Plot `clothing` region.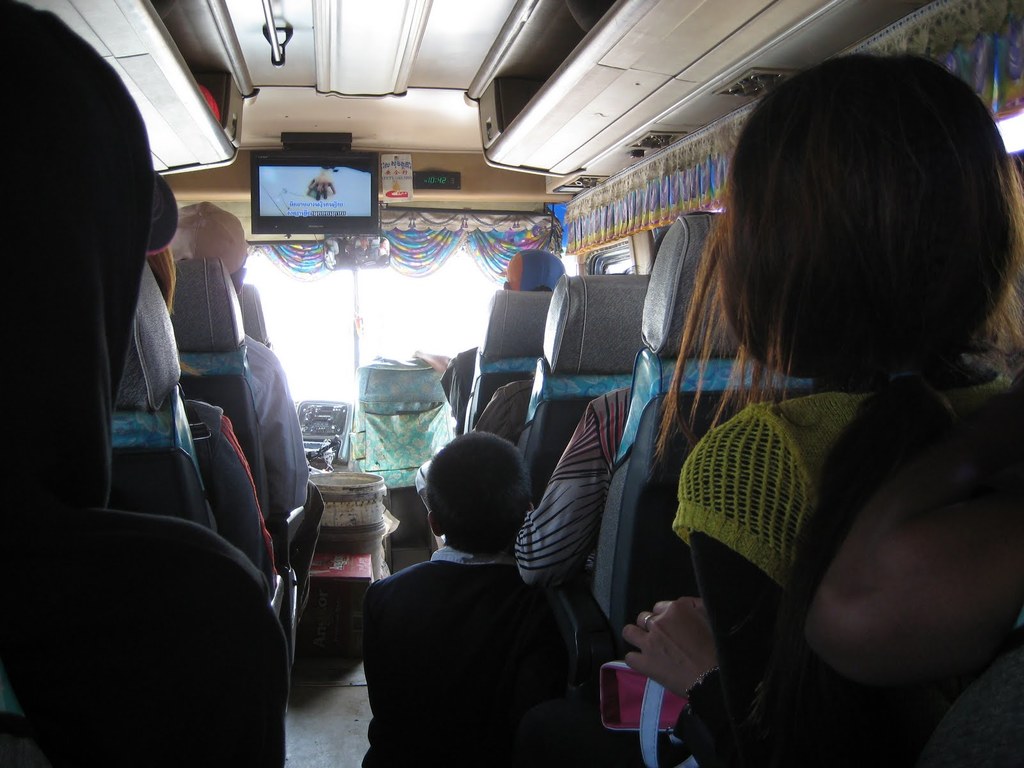
Plotted at [x1=239, y1=333, x2=327, y2=623].
